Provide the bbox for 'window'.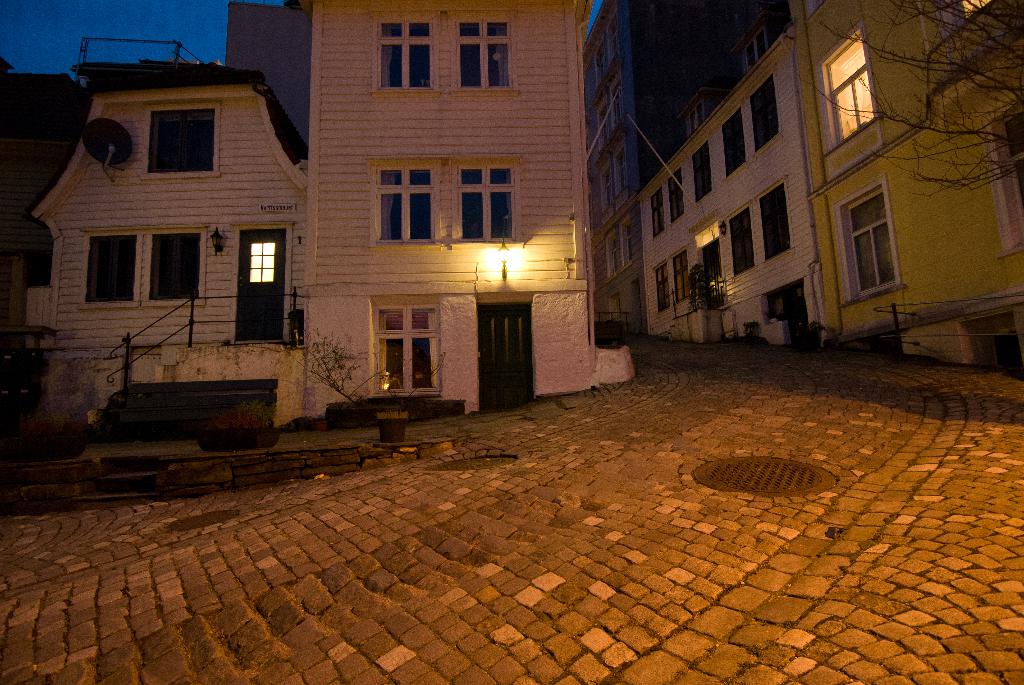
crop(685, 143, 719, 200).
